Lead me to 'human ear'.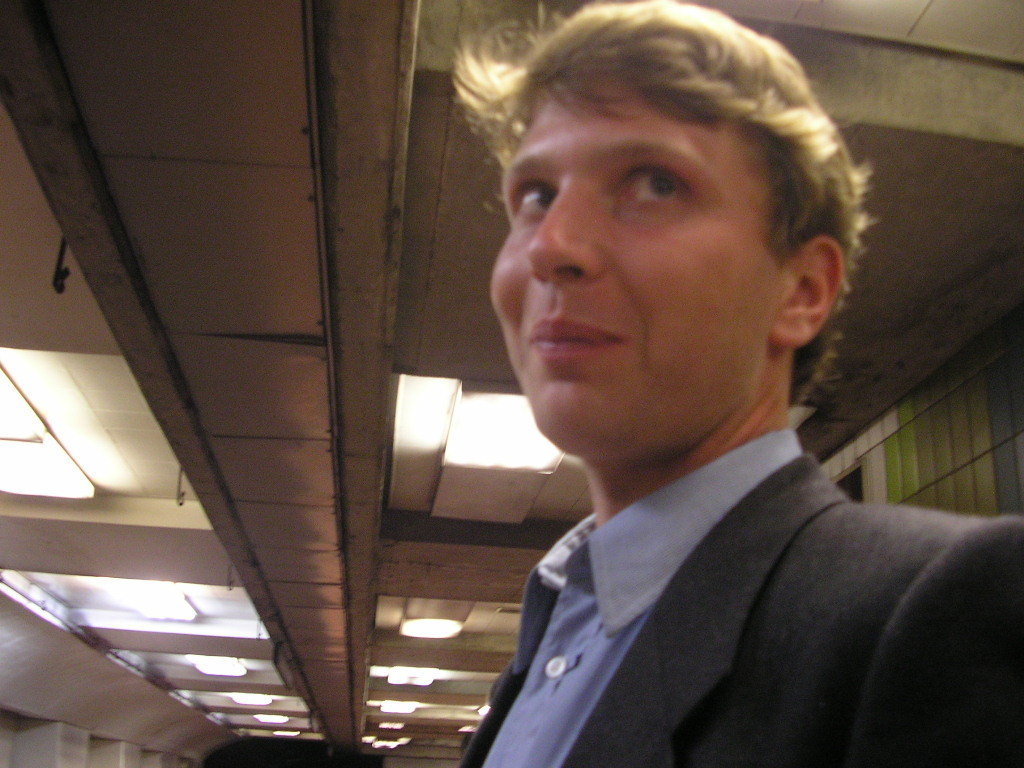
Lead to [x1=766, y1=236, x2=843, y2=347].
